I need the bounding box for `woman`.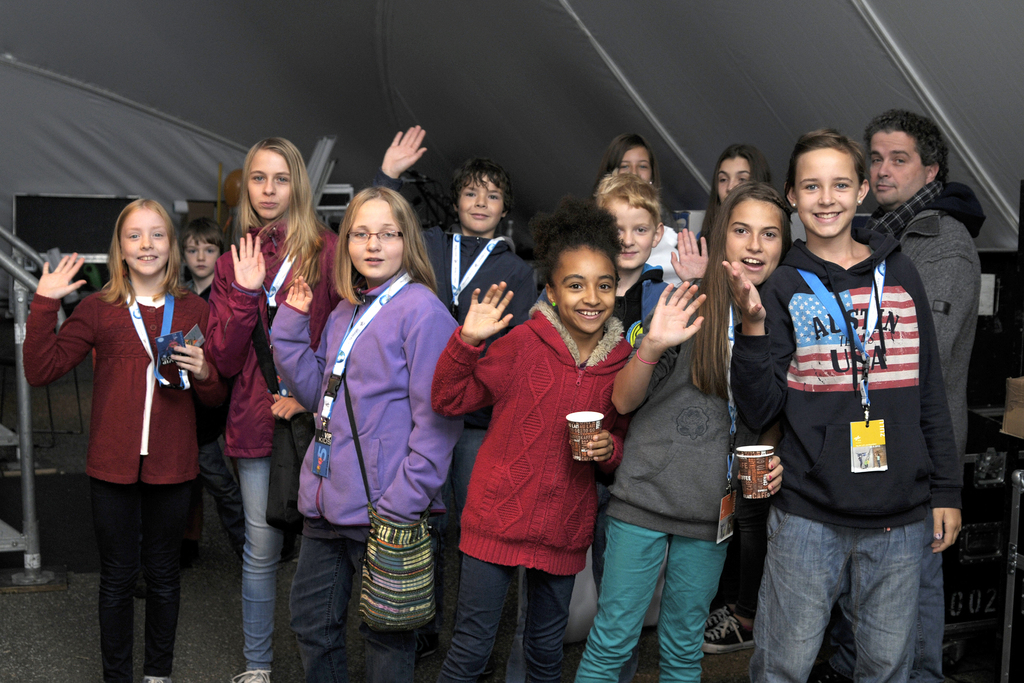
Here it is: locate(691, 142, 767, 260).
